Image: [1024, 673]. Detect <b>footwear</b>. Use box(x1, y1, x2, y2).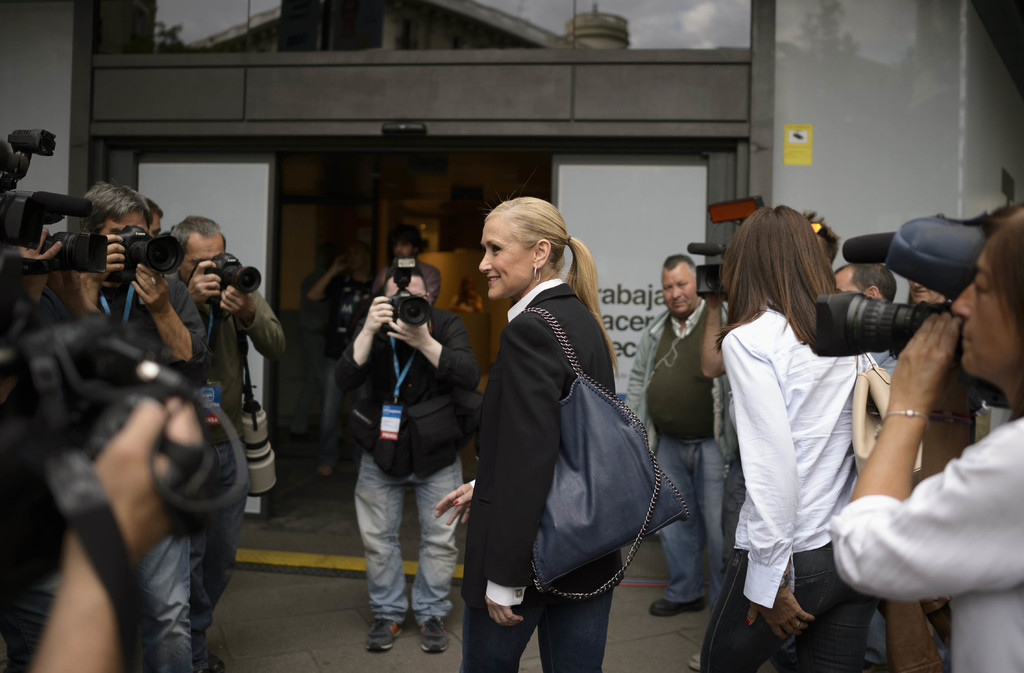
box(645, 592, 707, 614).
